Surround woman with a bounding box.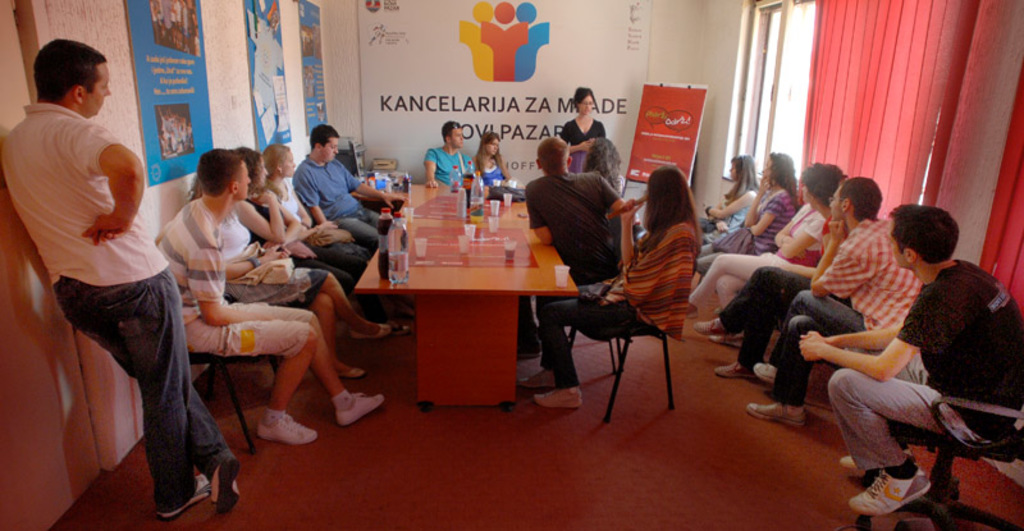
x1=516, y1=165, x2=699, y2=412.
